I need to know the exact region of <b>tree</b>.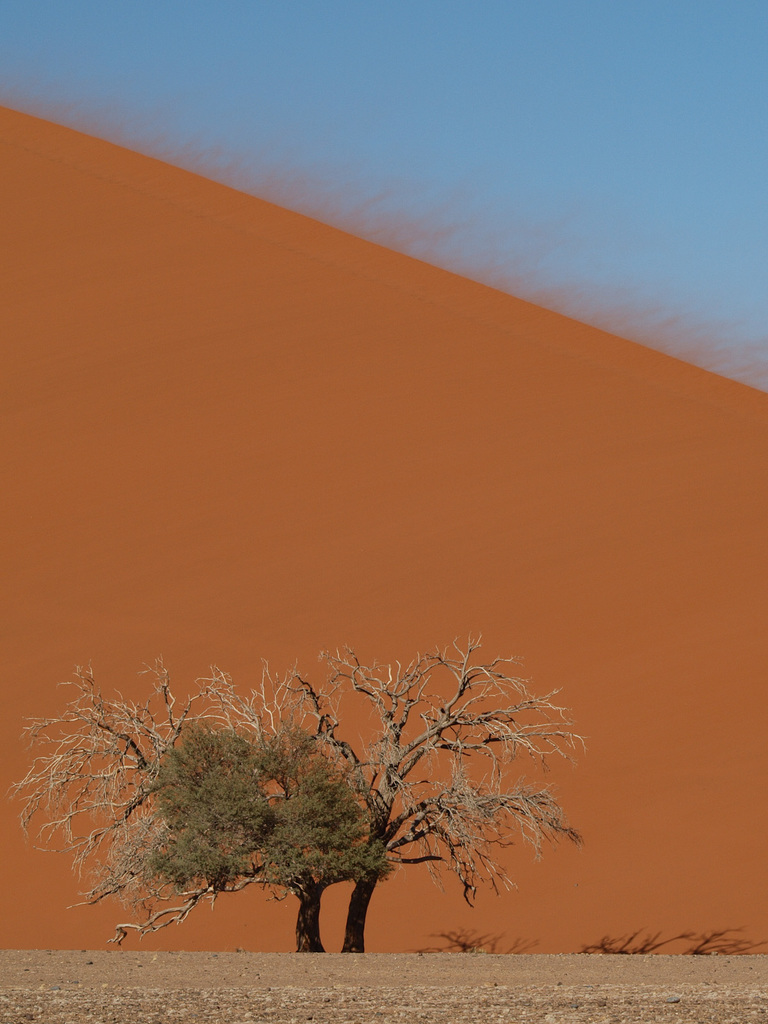
Region: {"x1": 12, "y1": 631, "x2": 589, "y2": 955}.
